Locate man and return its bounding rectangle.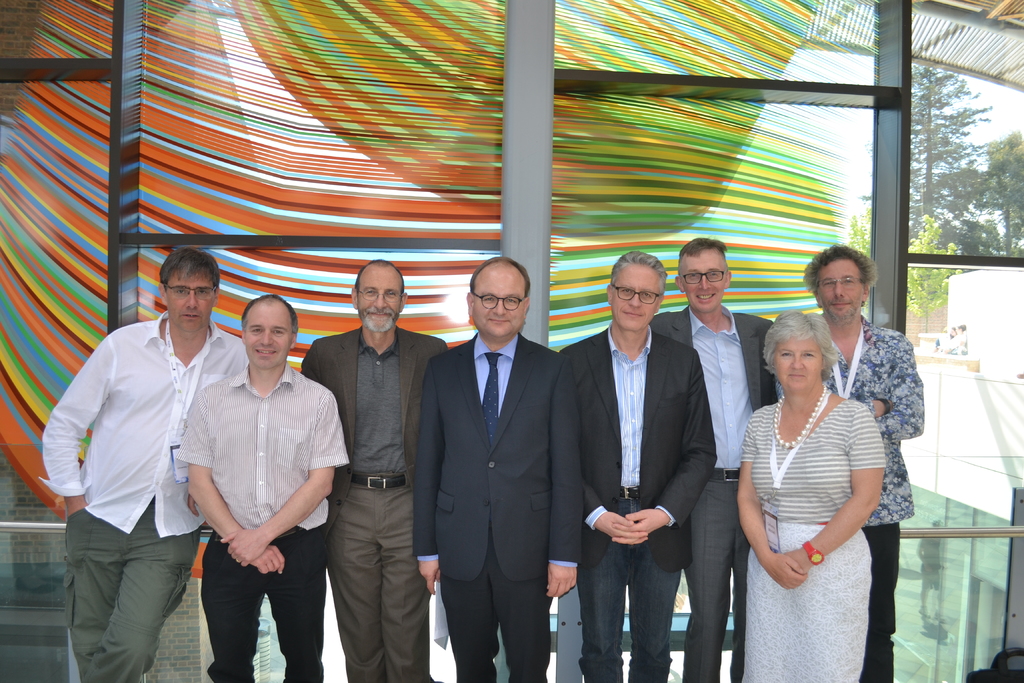
(left=648, top=231, right=780, bottom=682).
